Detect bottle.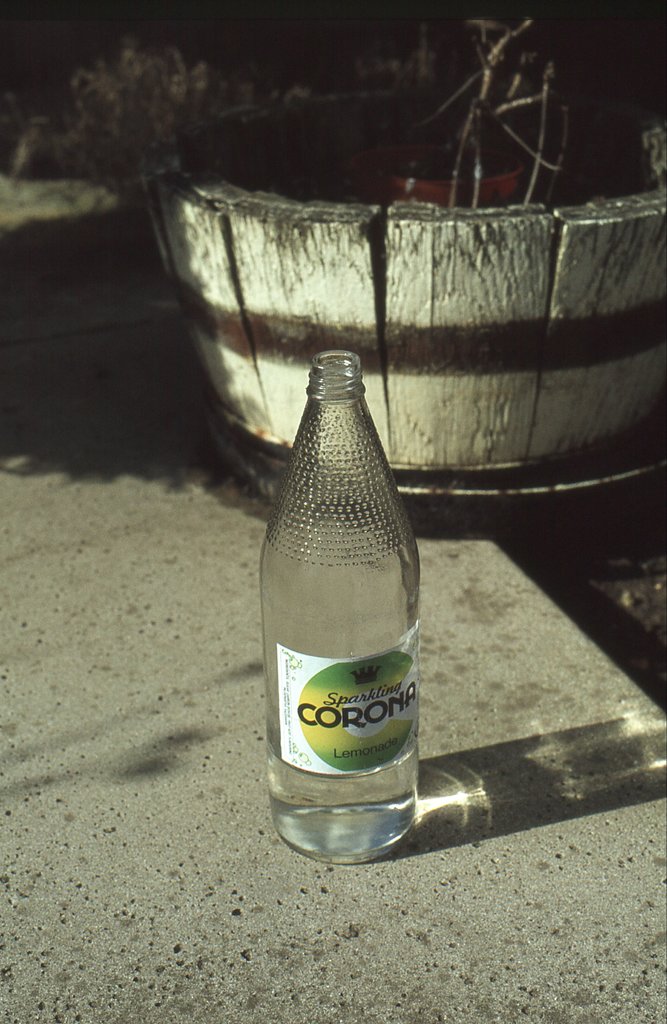
Detected at <region>247, 334, 438, 867</region>.
